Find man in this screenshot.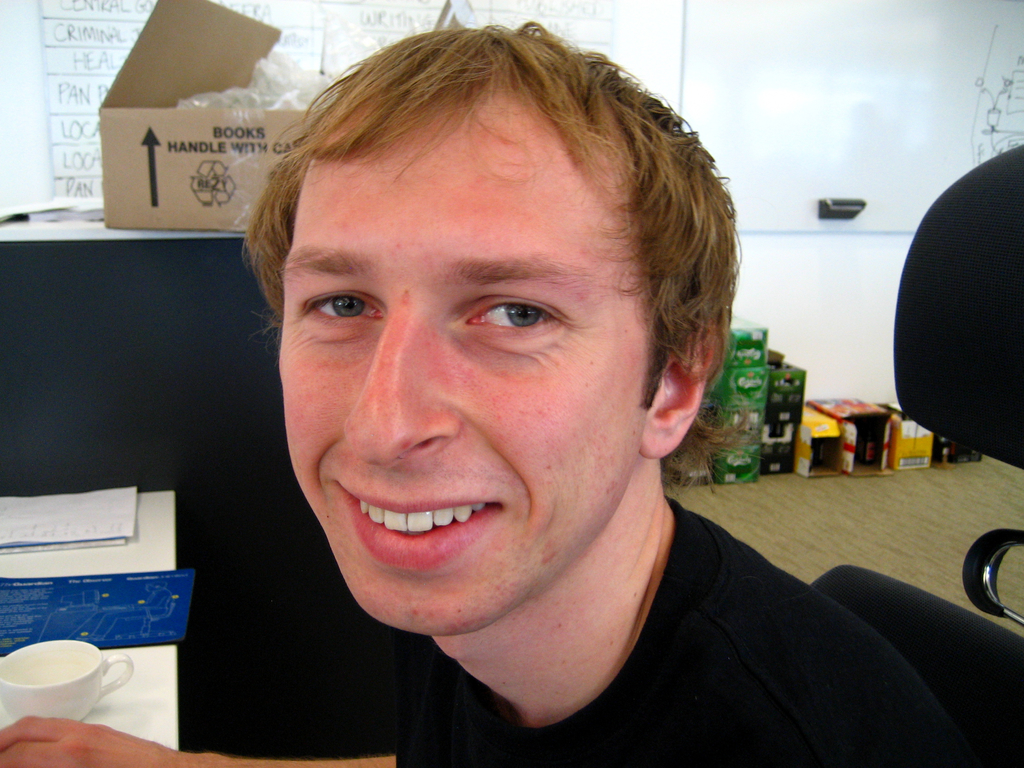
The bounding box for man is (129,59,958,740).
